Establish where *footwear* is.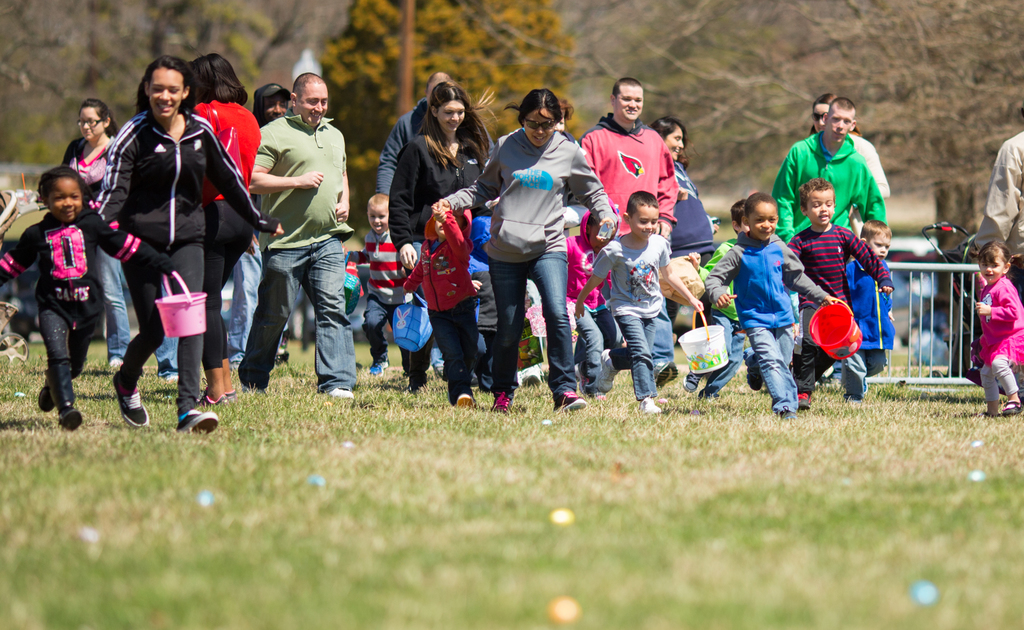
Established at rect(493, 390, 511, 417).
